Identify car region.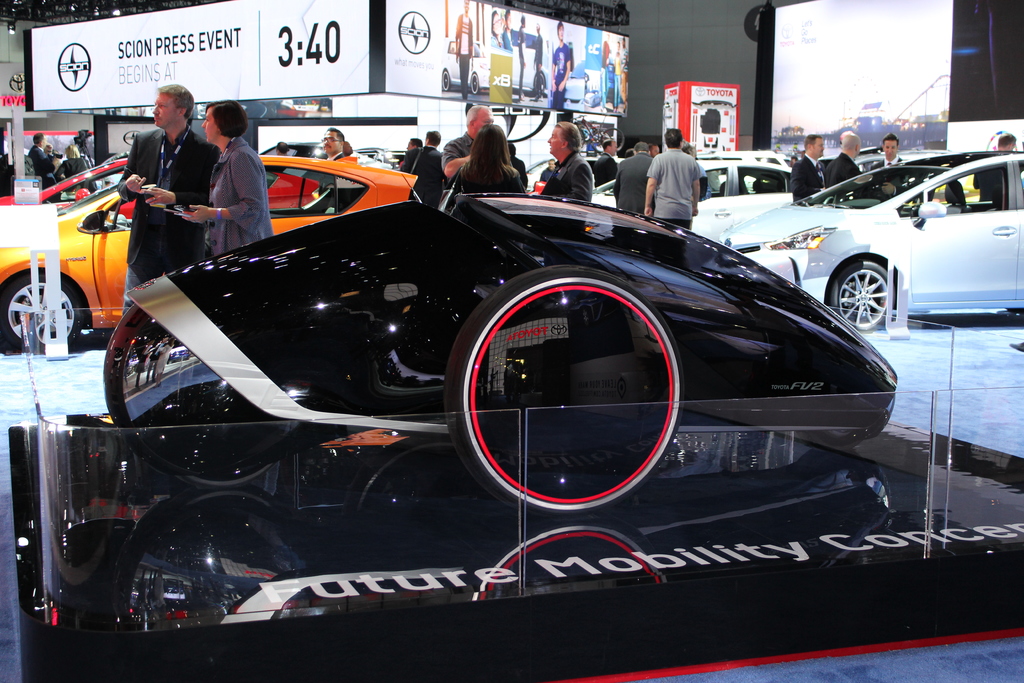
Region: pyautogui.locateOnScreen(562, 60, 588, 113).
